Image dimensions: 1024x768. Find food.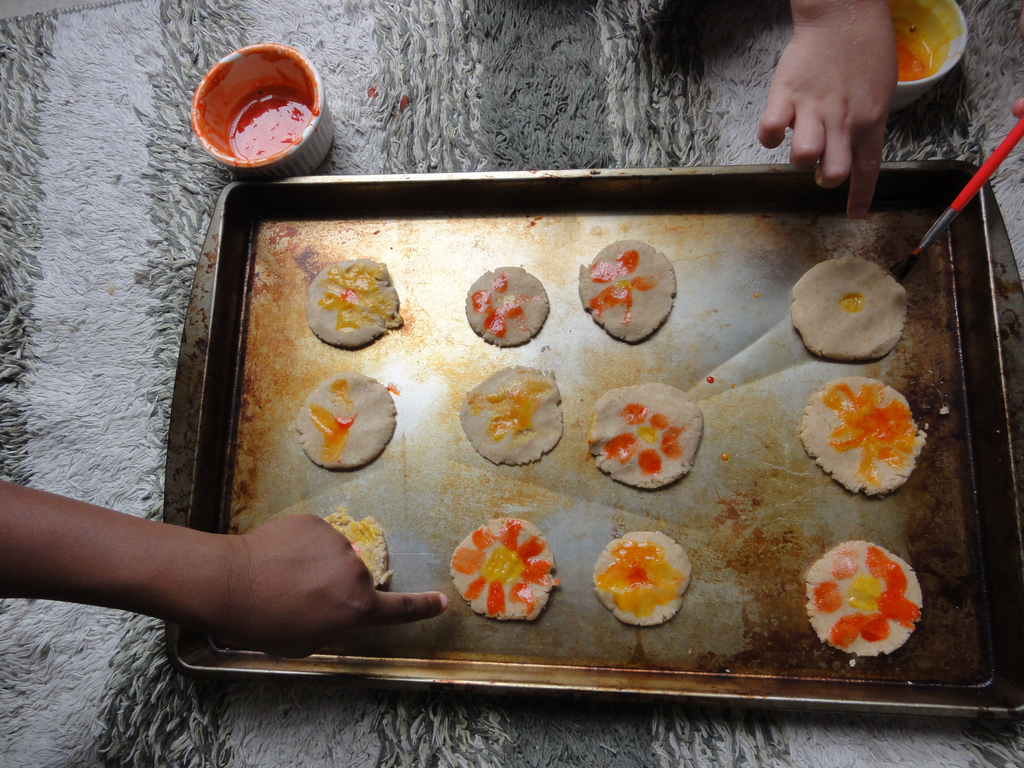
[807,541,925,655].
